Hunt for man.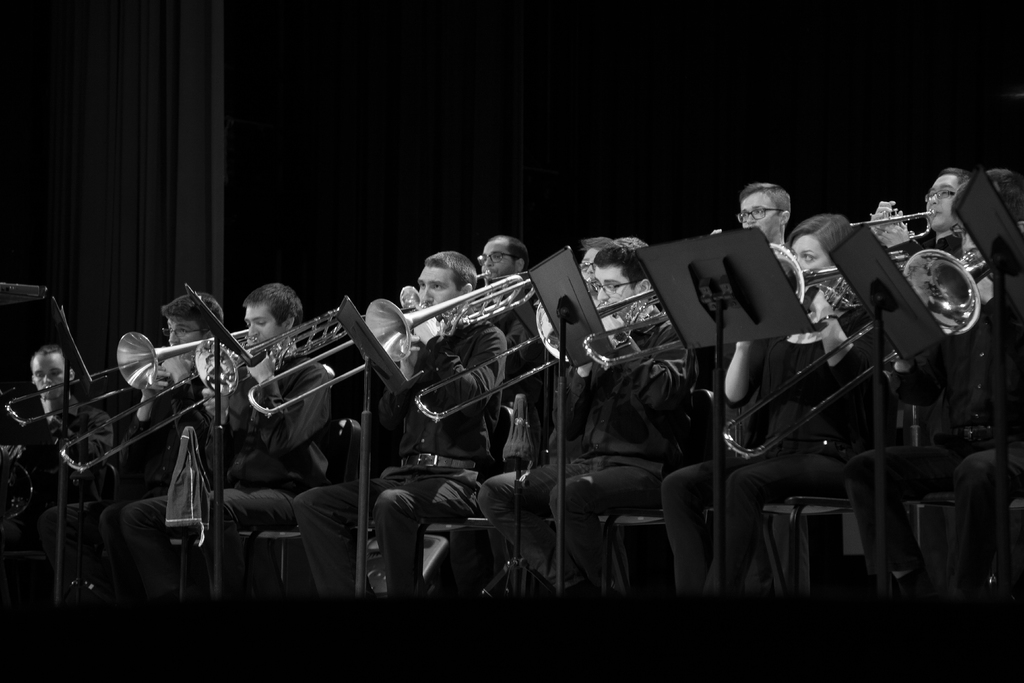
Hunted down at locate(474, 238, 702, 603).
